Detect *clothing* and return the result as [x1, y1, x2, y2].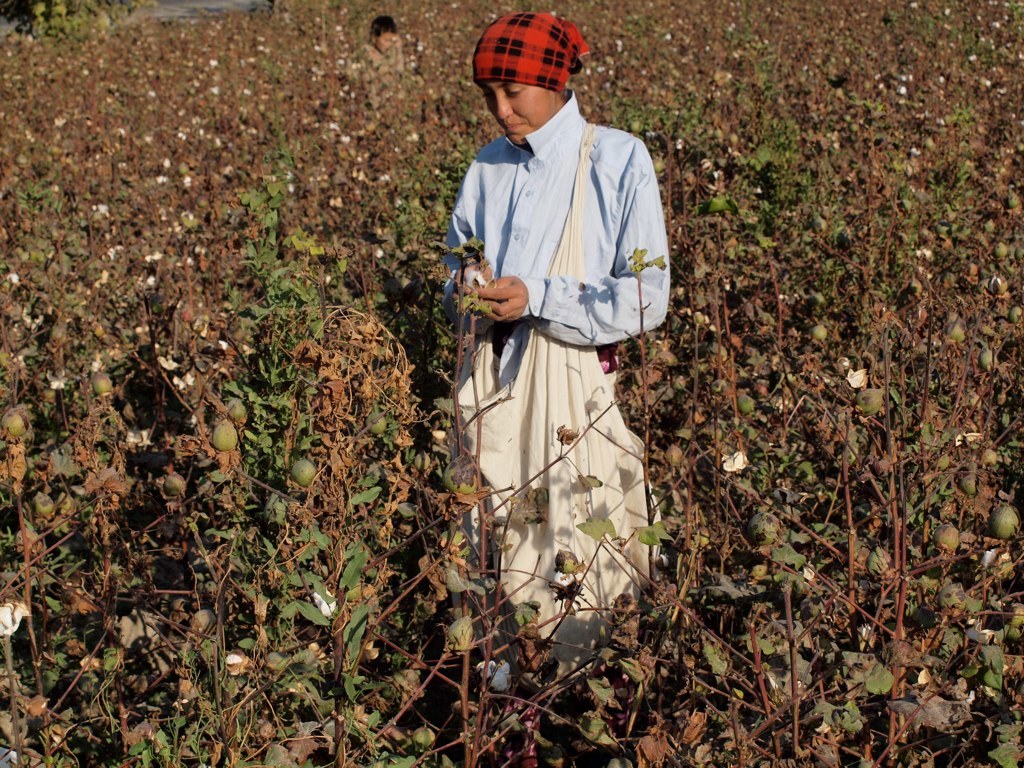
[441, 89, 653, 594].
